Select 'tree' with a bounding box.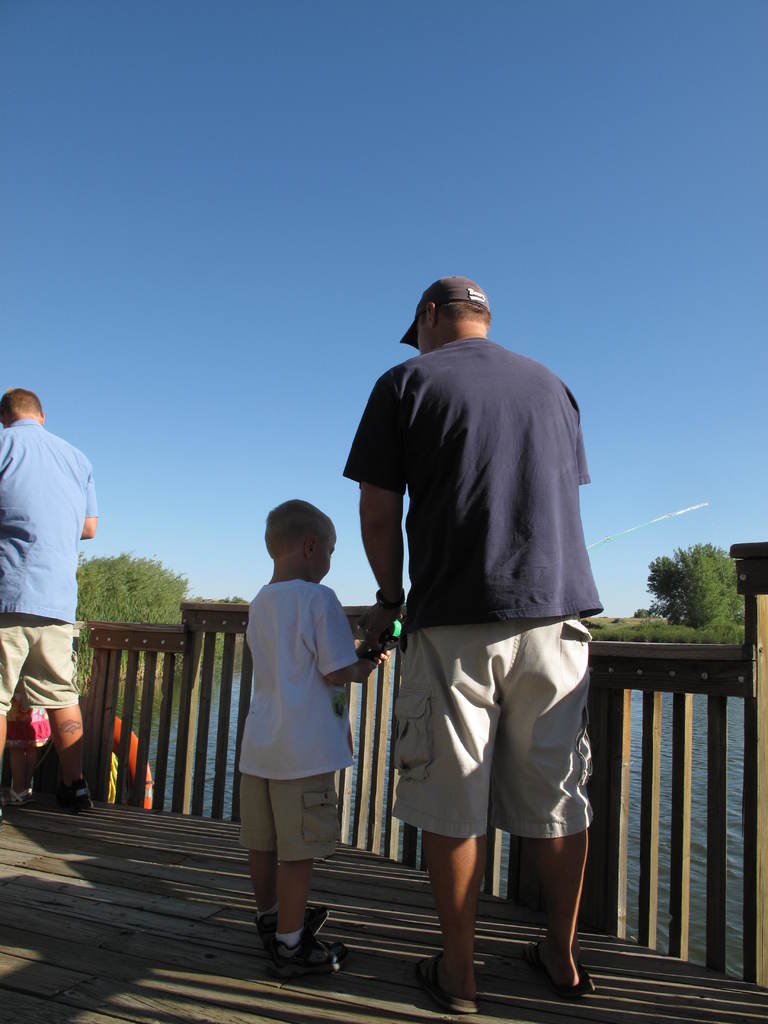
box(663, 532, 746, 641).
